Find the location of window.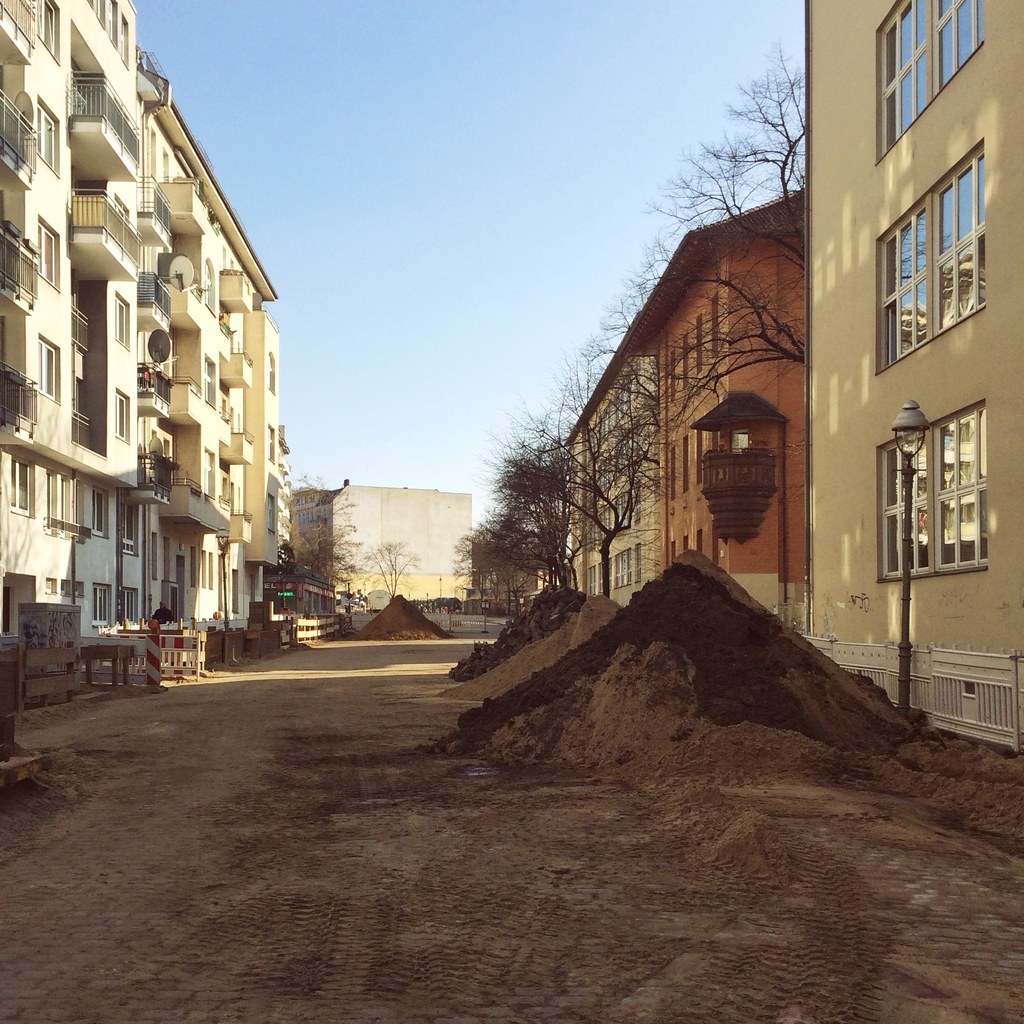
Location: [left=692, top=428, right=708, bottom=488].
